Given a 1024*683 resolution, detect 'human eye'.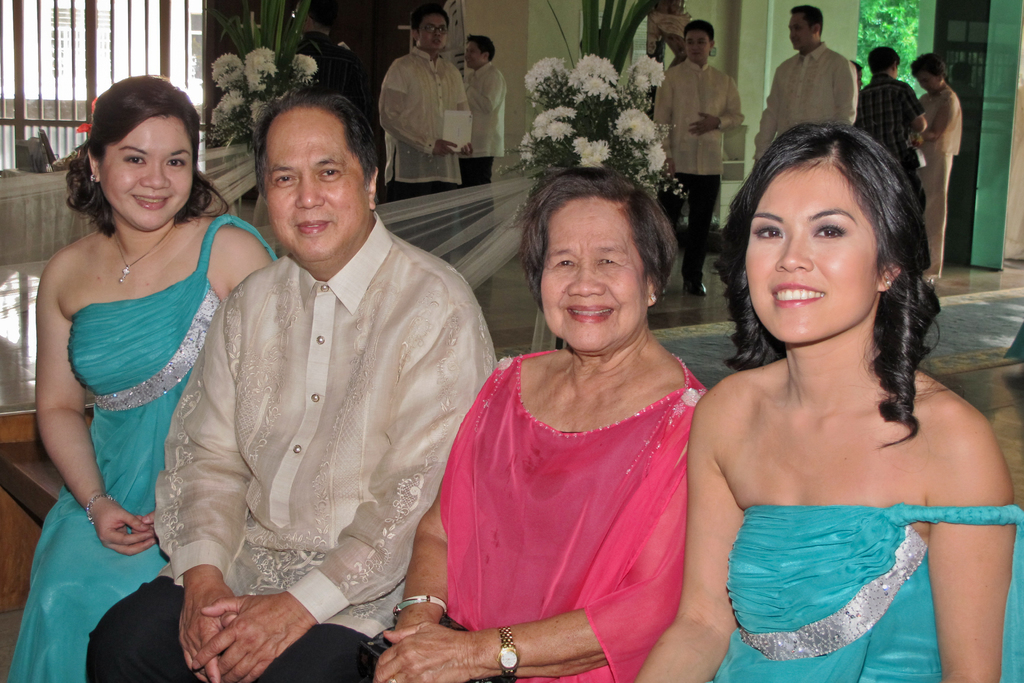
left=787, top=26, right=792, bottom=31.
